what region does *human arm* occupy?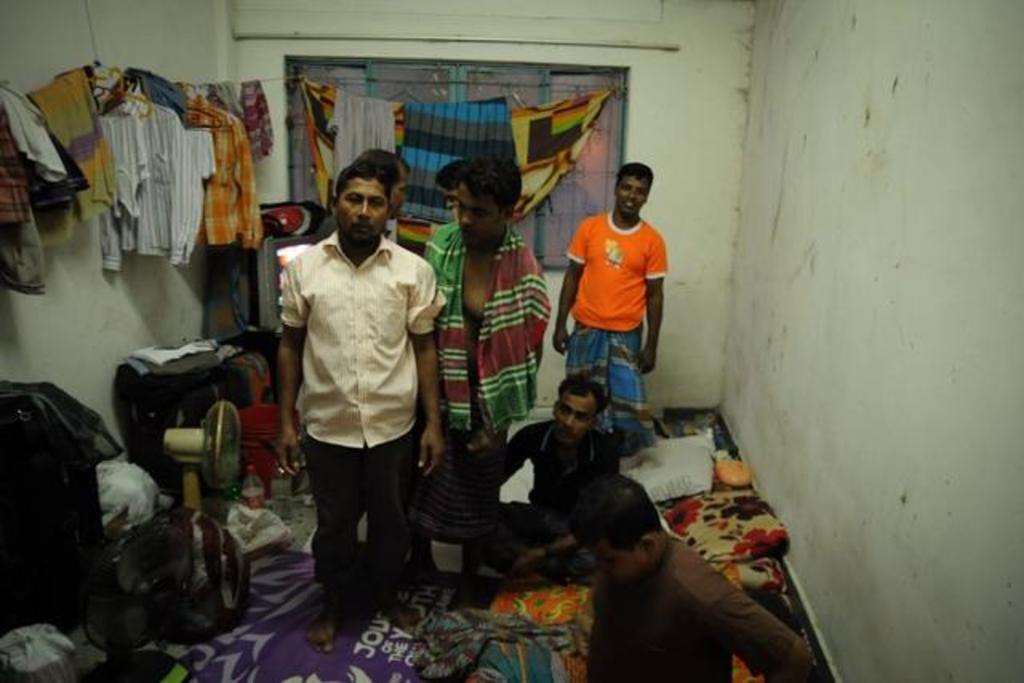
421 269 440 477.
